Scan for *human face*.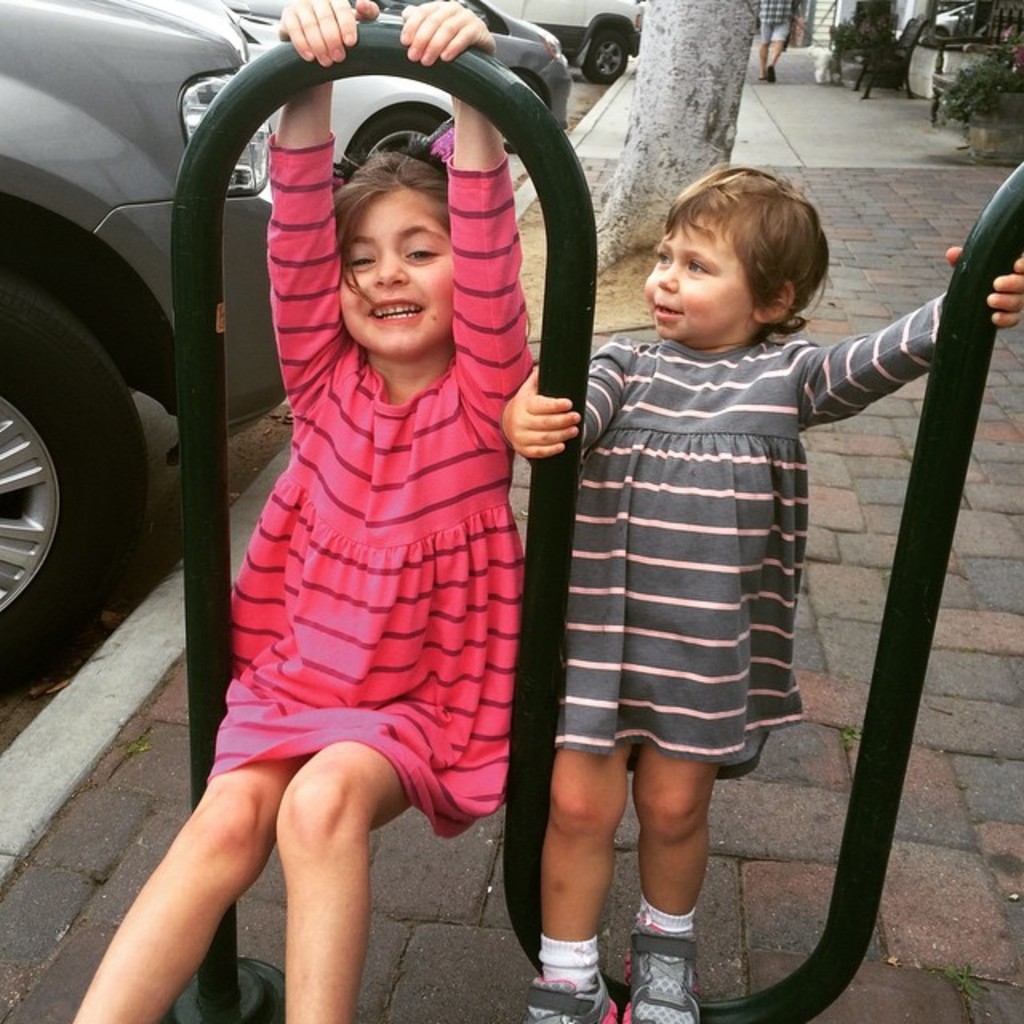
Scan result: 339, 189, 454, 363.
